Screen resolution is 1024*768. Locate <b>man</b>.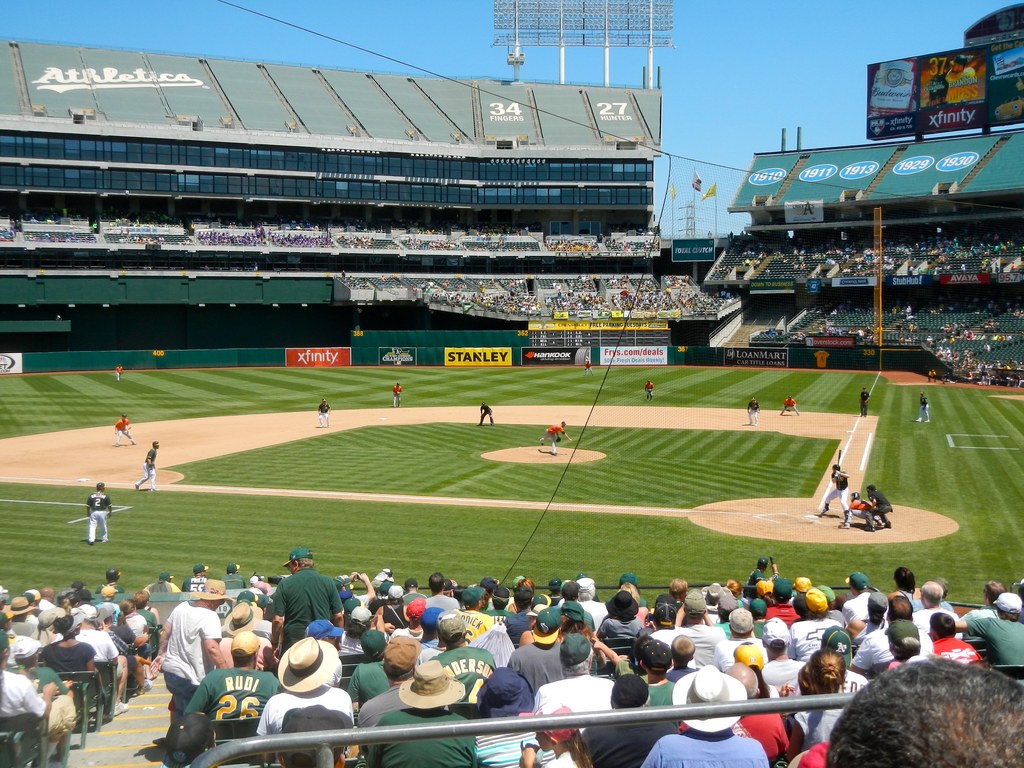
<box>115,362,123,381</box>.
